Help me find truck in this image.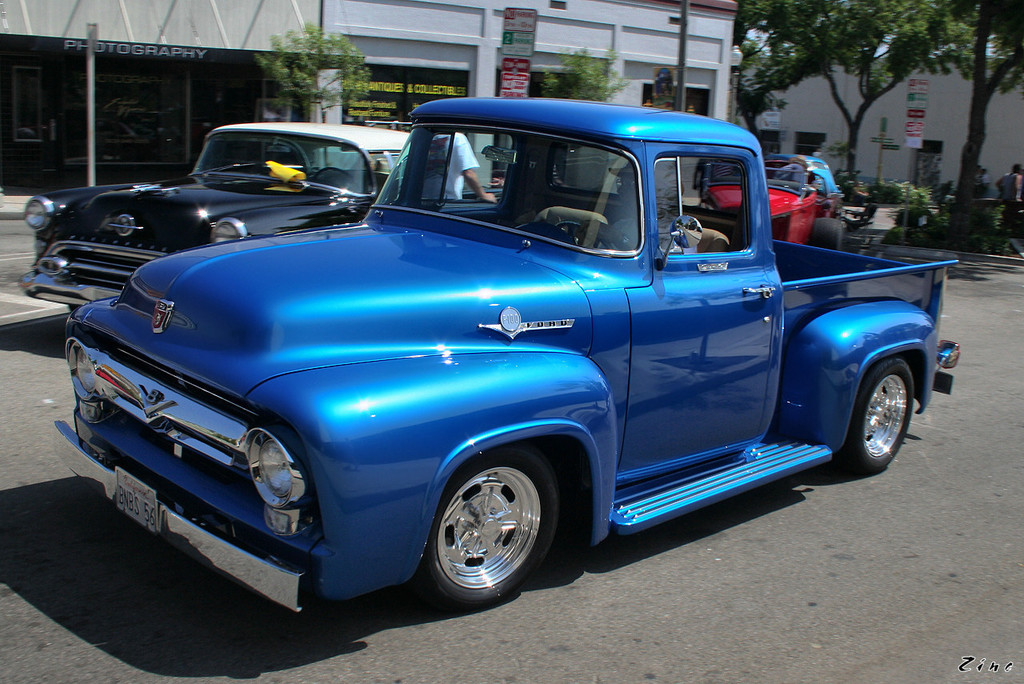
Found it: <bbox>17, 120, 503, 314</bbox>.
